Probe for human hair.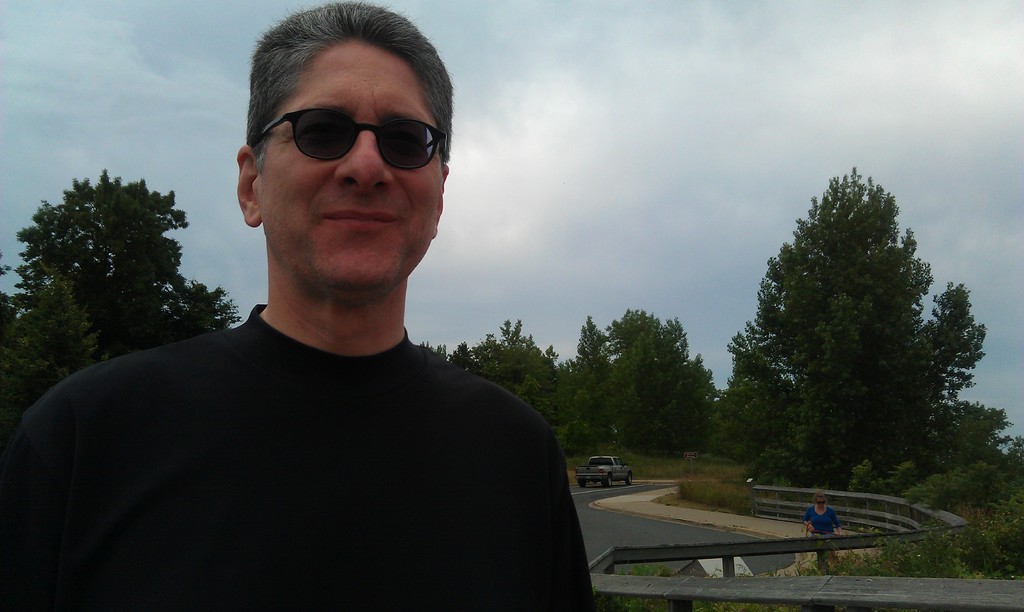
Probe result: (239, 12, 443, 156).
